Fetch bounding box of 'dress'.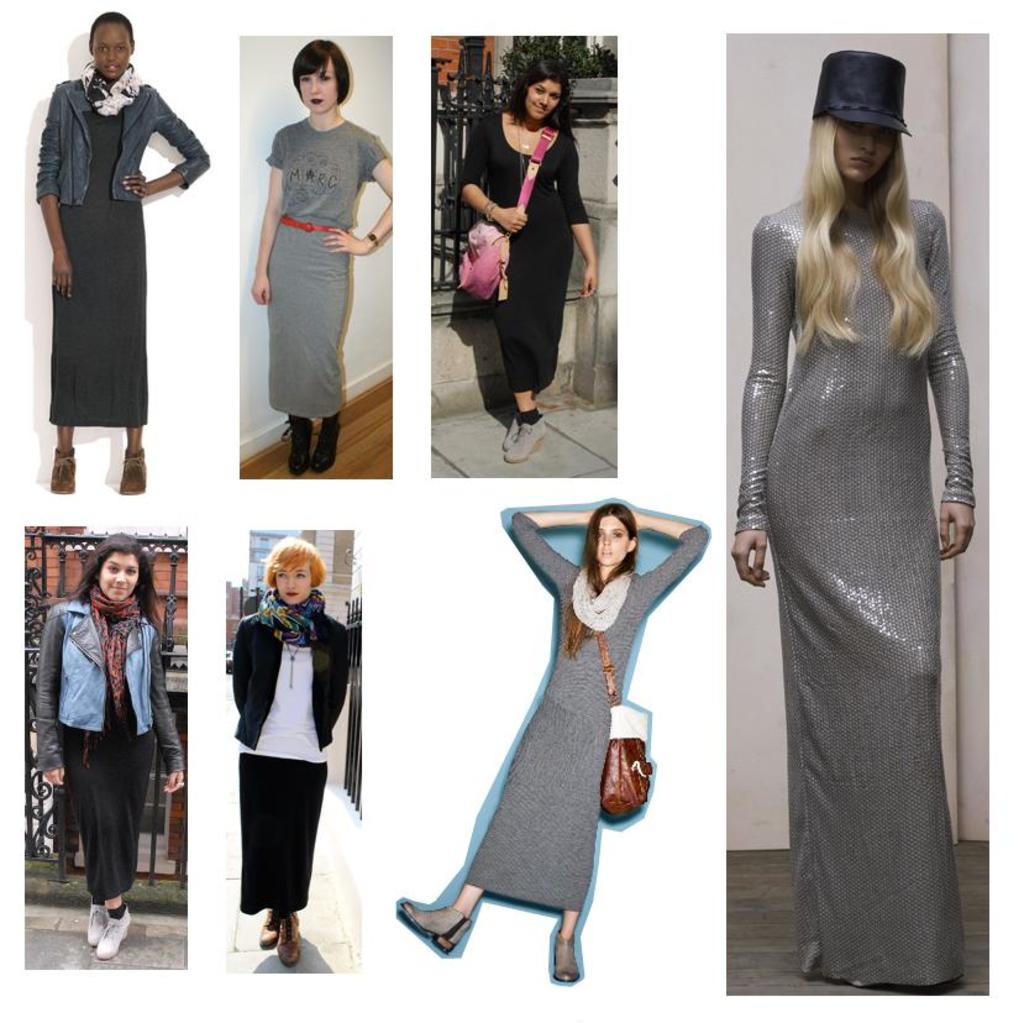
Bbox: rect(40, 599, 189, 895).
